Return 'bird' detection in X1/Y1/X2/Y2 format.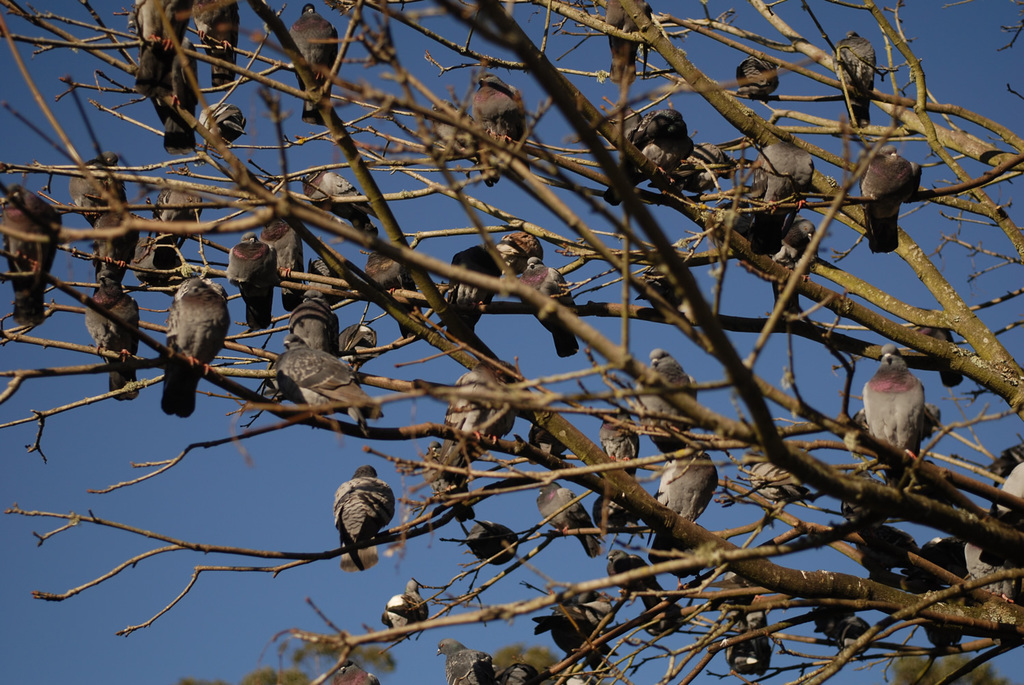
830/27/872/130.
